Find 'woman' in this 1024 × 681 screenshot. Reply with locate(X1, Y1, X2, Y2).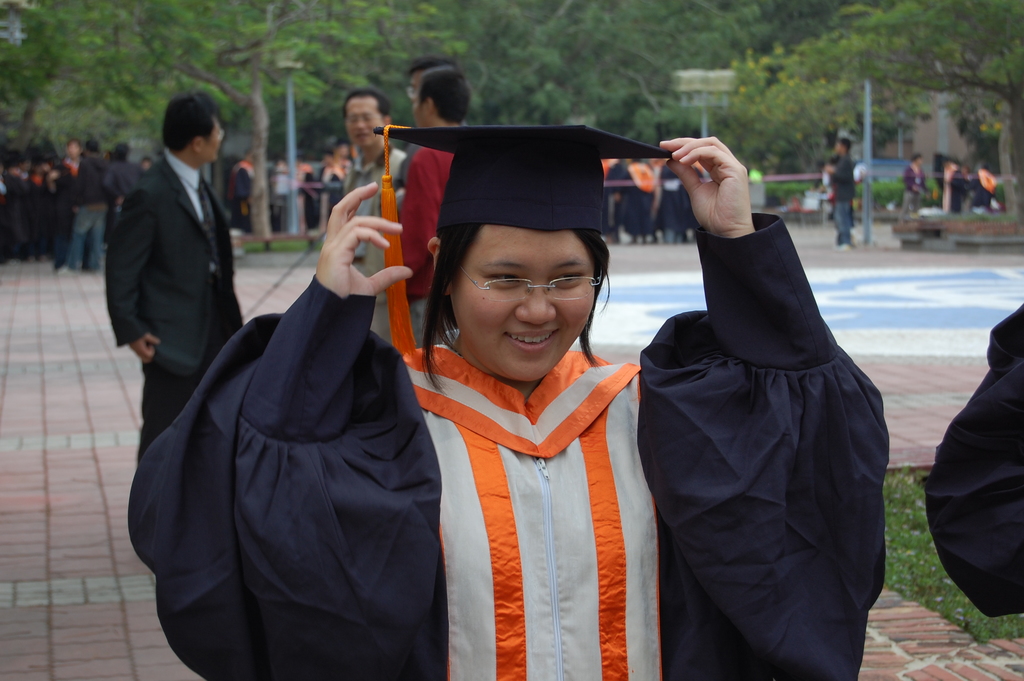
locate(134, 122, 883, 680).
